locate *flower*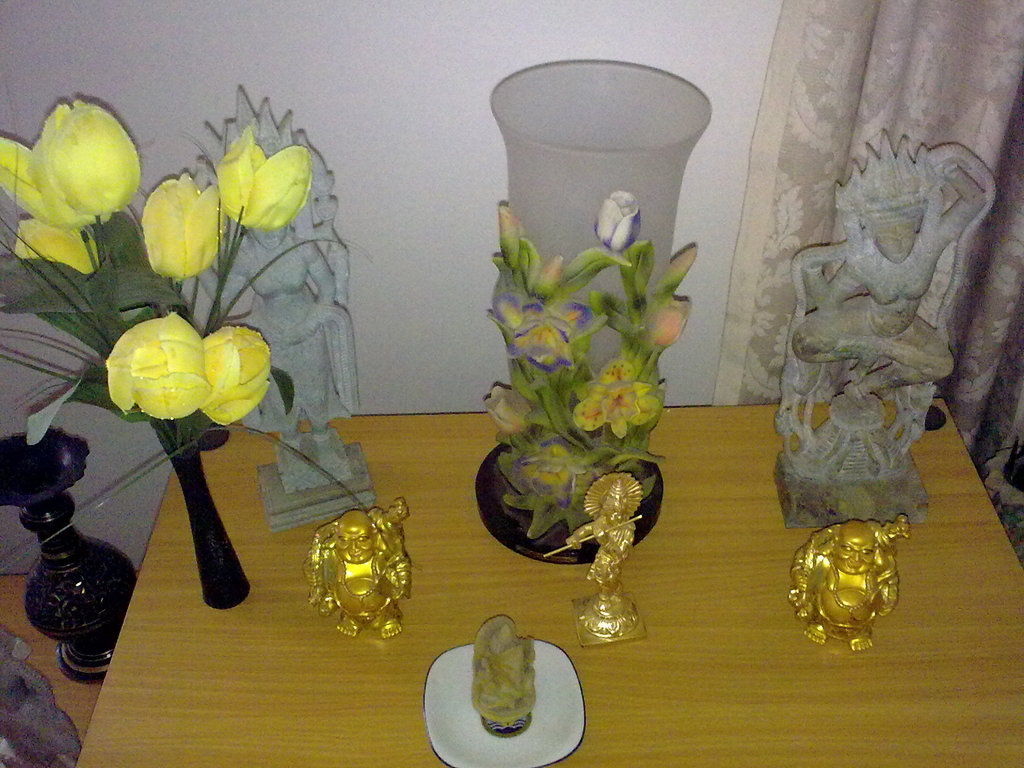
x1=104 y1=315 x2=198 y2=423
